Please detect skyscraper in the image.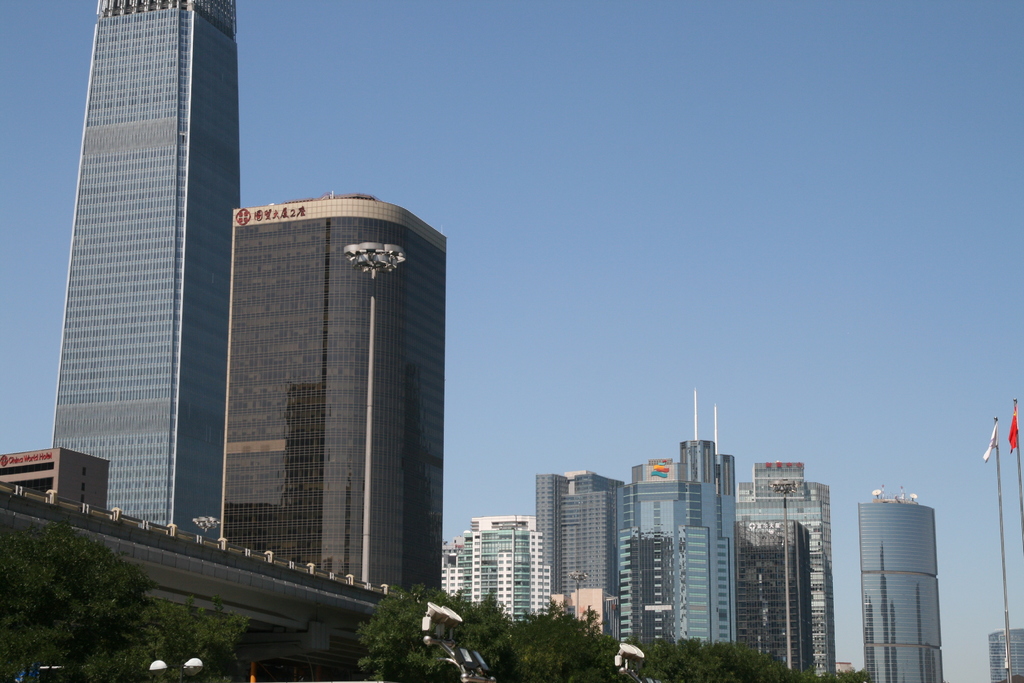
{"left": 38, "top": 0, "right": 241, "bottom": 539}.
